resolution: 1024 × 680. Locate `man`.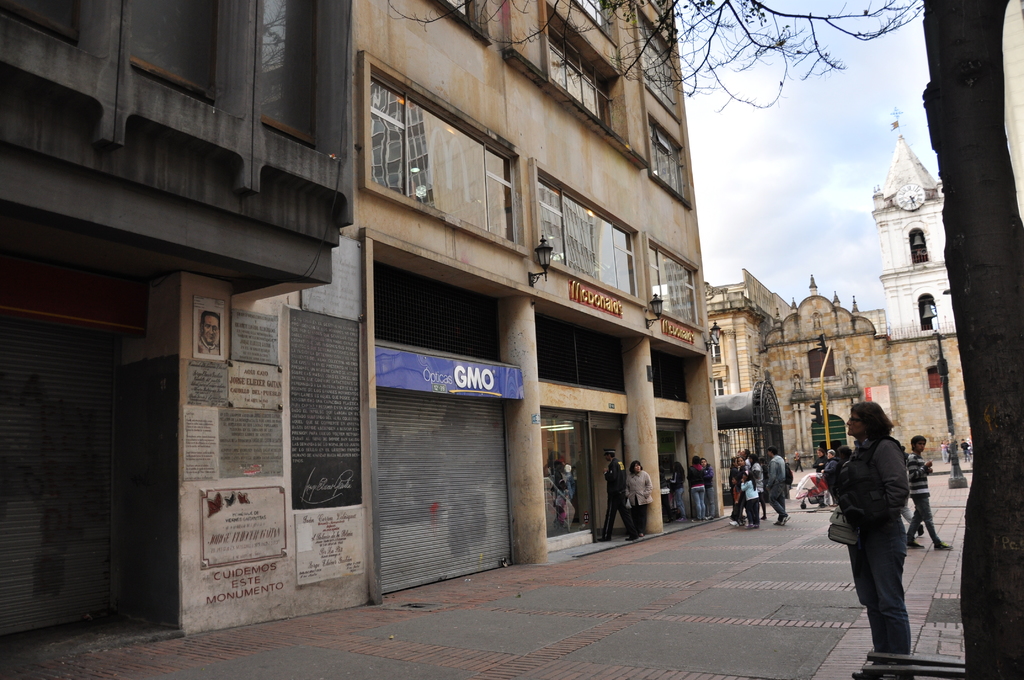
593 448 637 540.
